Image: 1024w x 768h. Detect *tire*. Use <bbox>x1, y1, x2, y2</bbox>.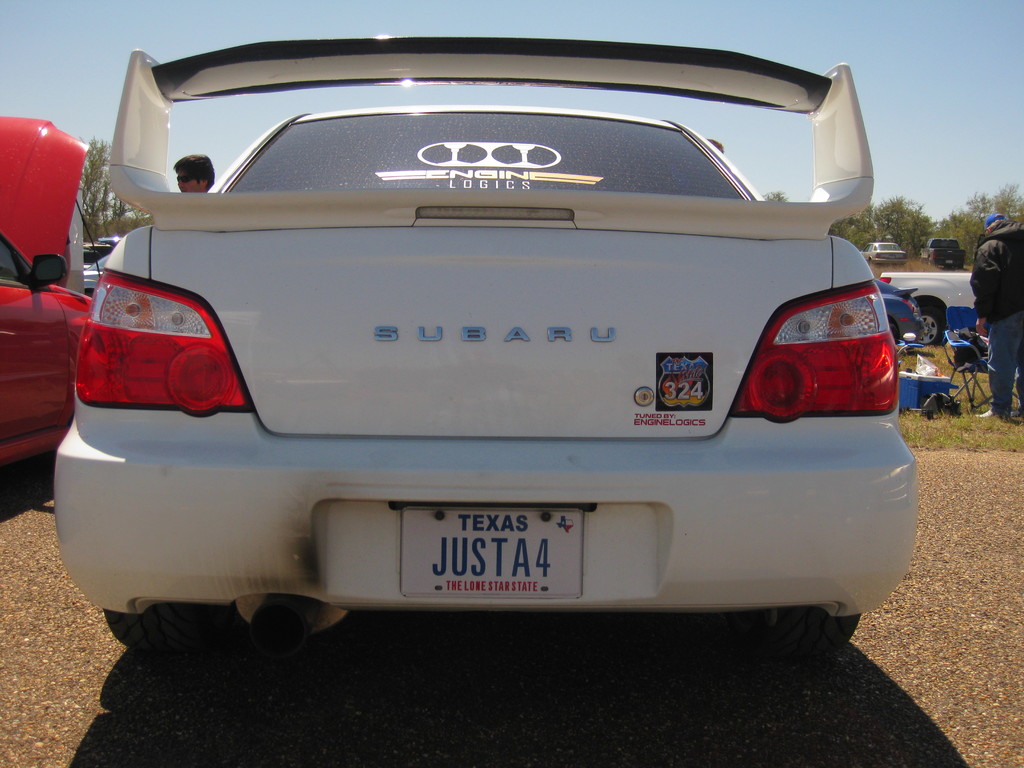
<bbox>926, 256, 935, 265</bbox>.
